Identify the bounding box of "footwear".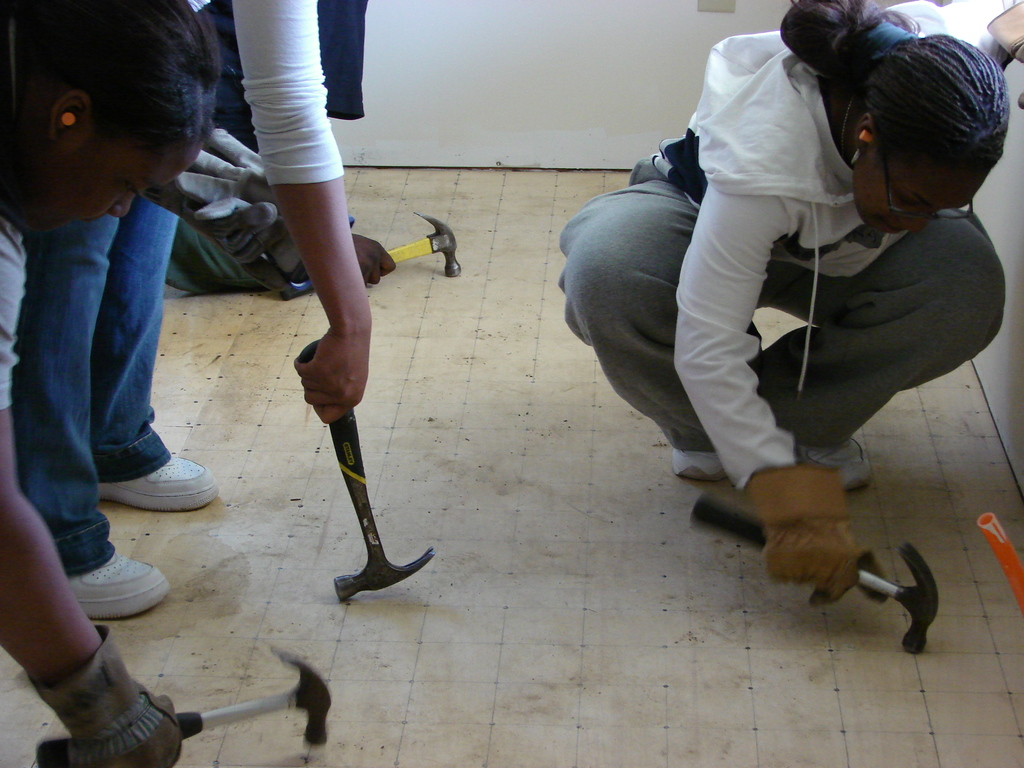
BBox(69, 549, 171, 621).
